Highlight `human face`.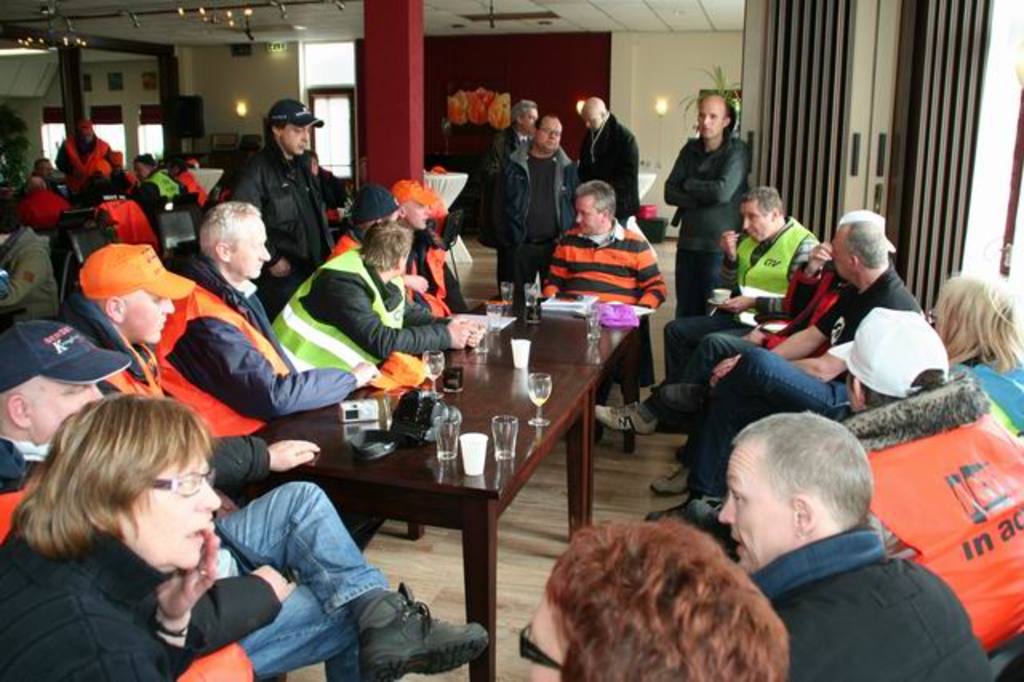
Highlighted region: Rect(522, 104, 538, 134).
